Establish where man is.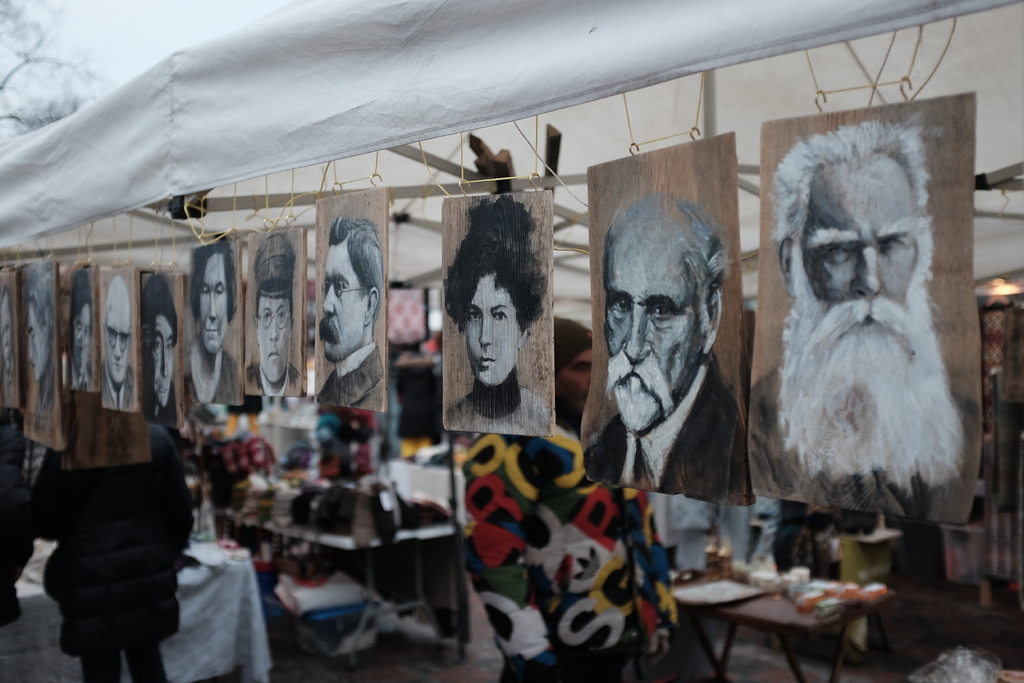
Established at bbox=(141, 278, 178, 408).
